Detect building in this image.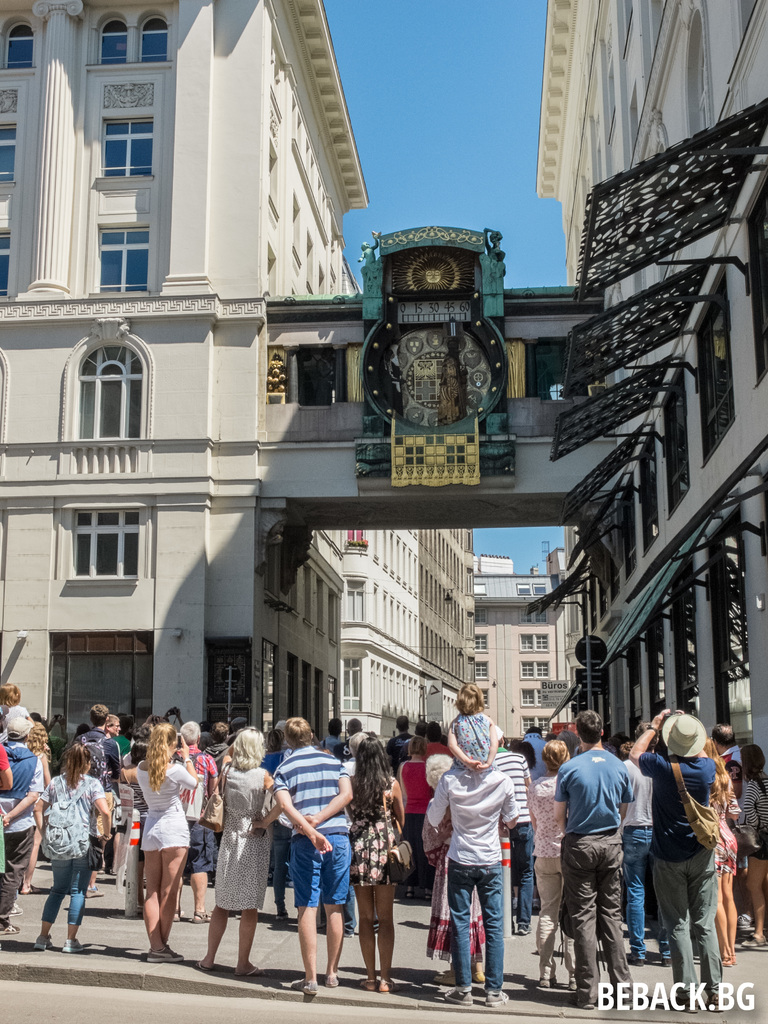
Detection: pyautogui.locateOnScreen(0, 1, 767, 918).
